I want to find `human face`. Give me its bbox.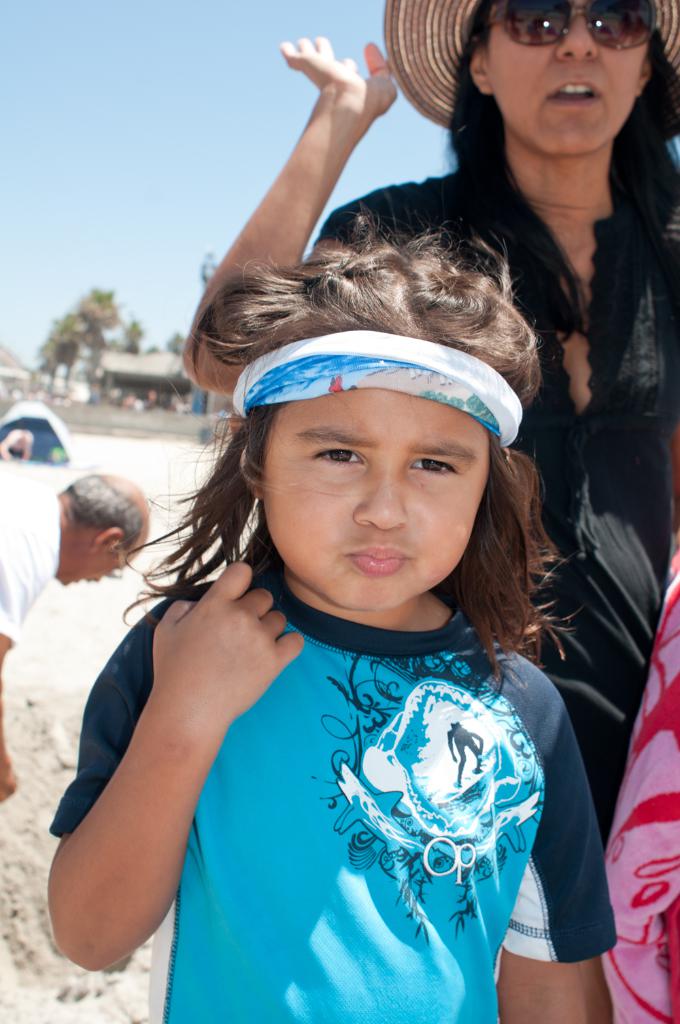
left=52, top=532, right=127, bottom=590.
